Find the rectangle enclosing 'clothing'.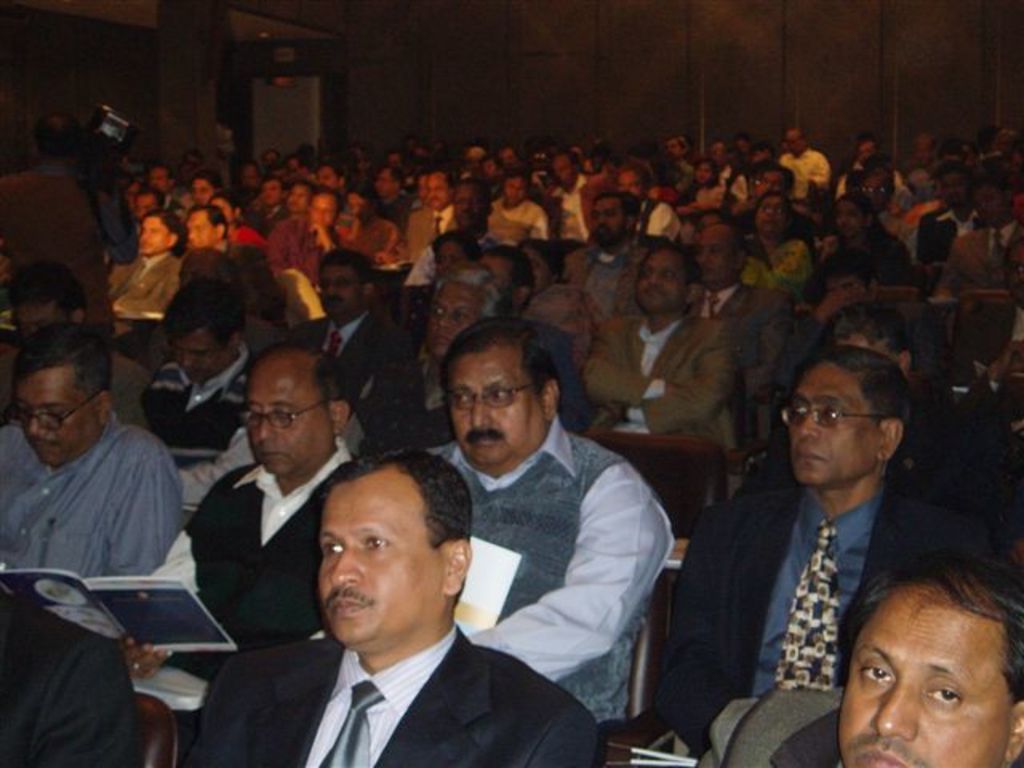
left=171, top=181, right=194, bottom=202.
